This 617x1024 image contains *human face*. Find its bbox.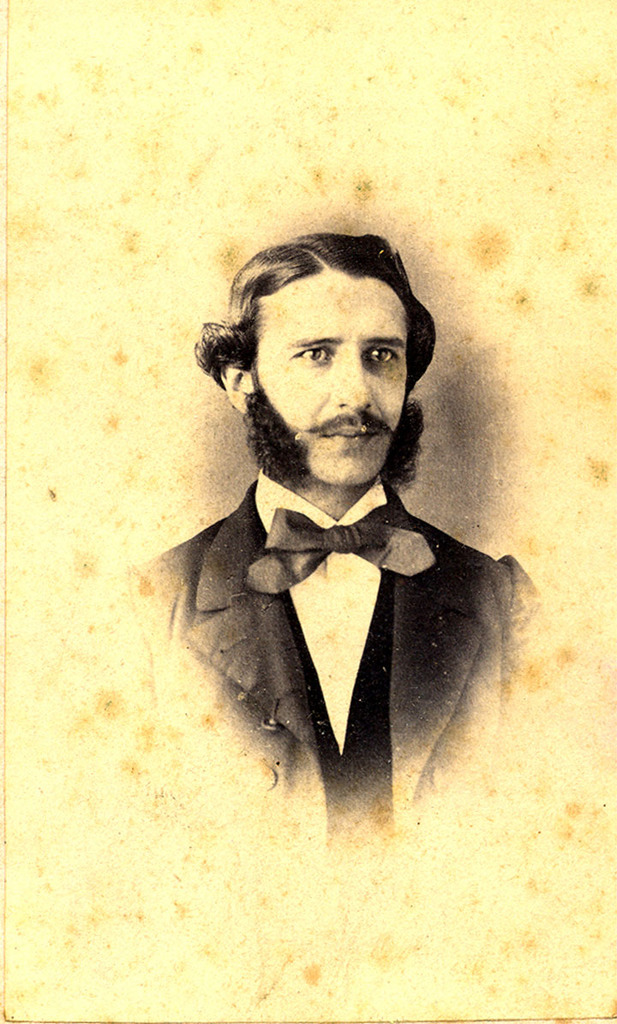
bbox(255, 277, 406, 488).
